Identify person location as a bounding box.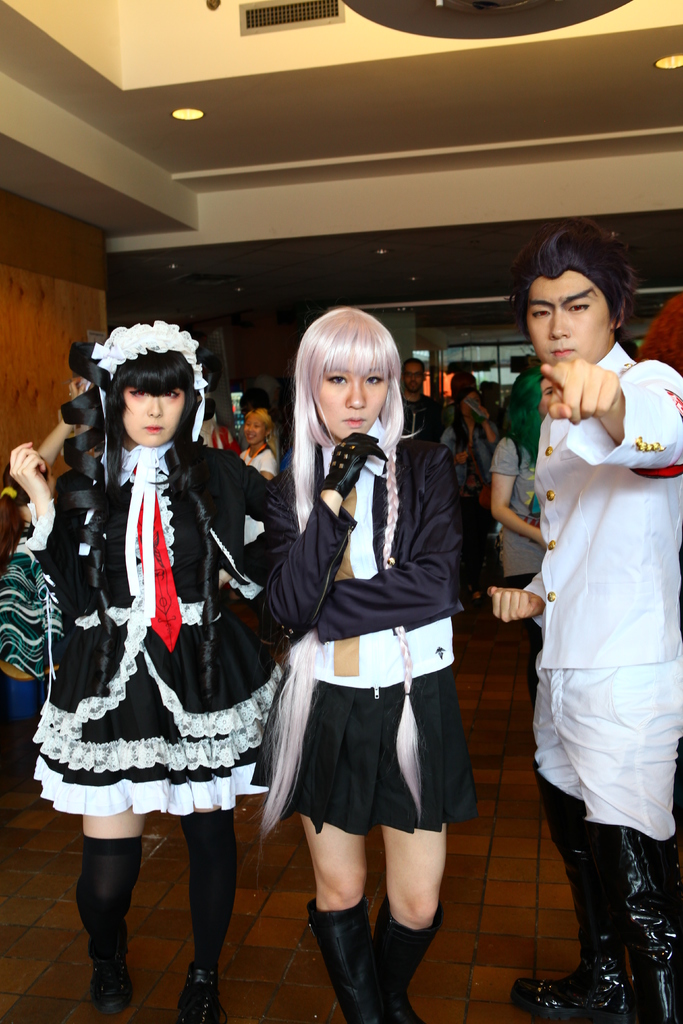
397:364:442:442.
